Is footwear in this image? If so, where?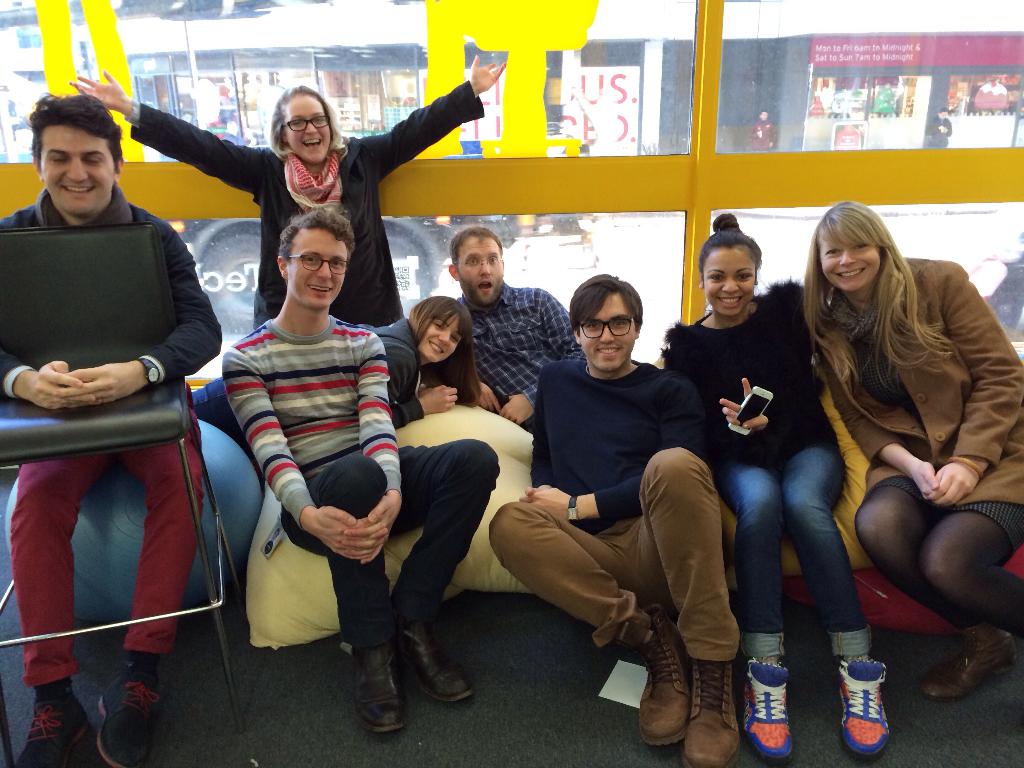
Yes, at bbox=[686, 659, 744, 767].
